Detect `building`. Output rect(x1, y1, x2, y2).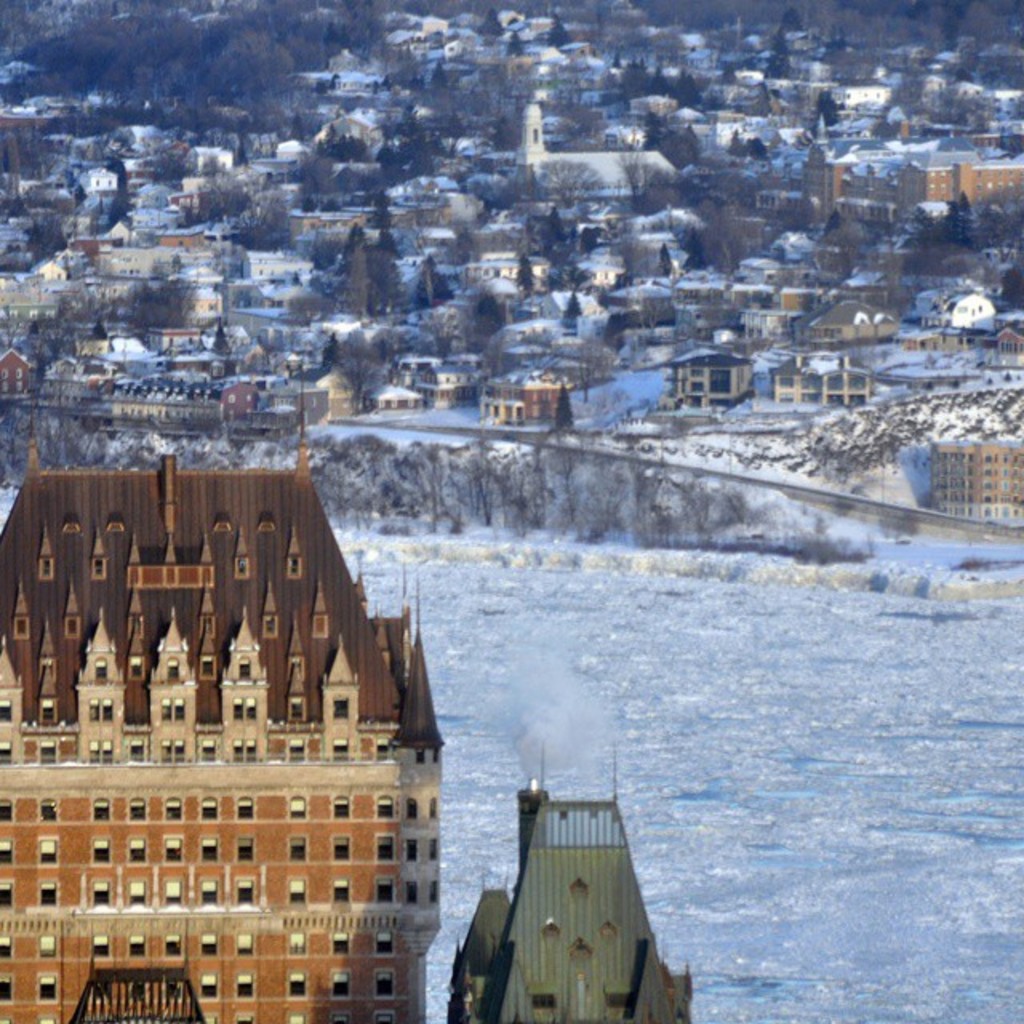
rect(933, 438, 1022, 539).
